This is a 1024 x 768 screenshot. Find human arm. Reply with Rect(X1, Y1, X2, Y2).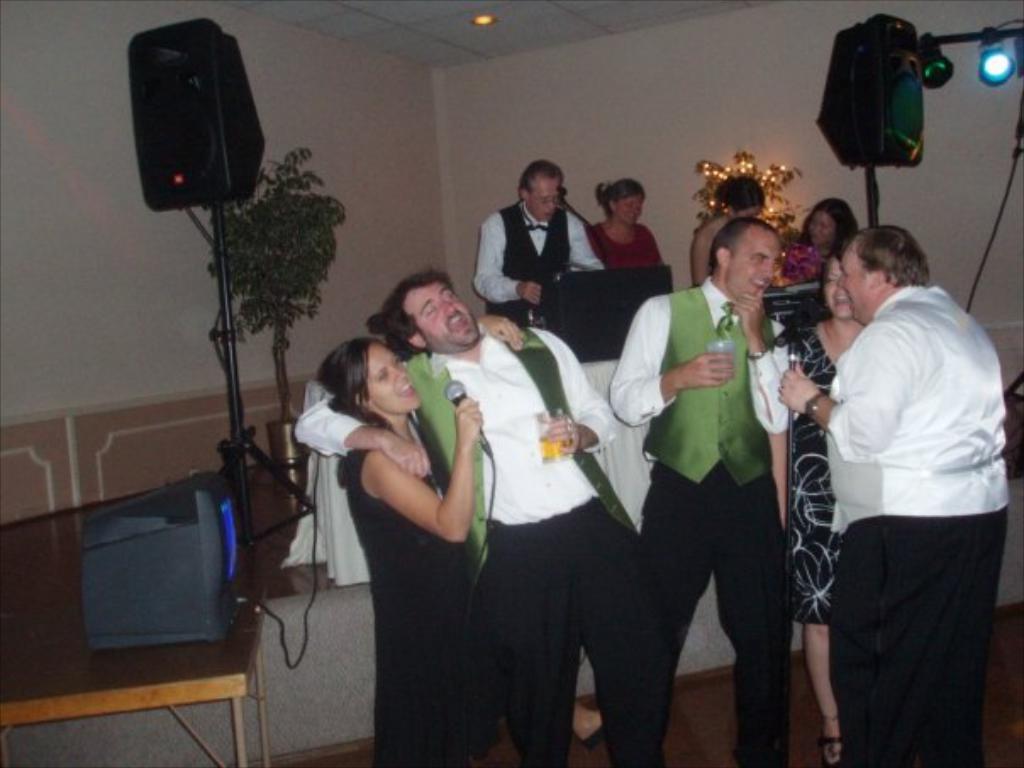
Rect(692, 222, 709, 281).
